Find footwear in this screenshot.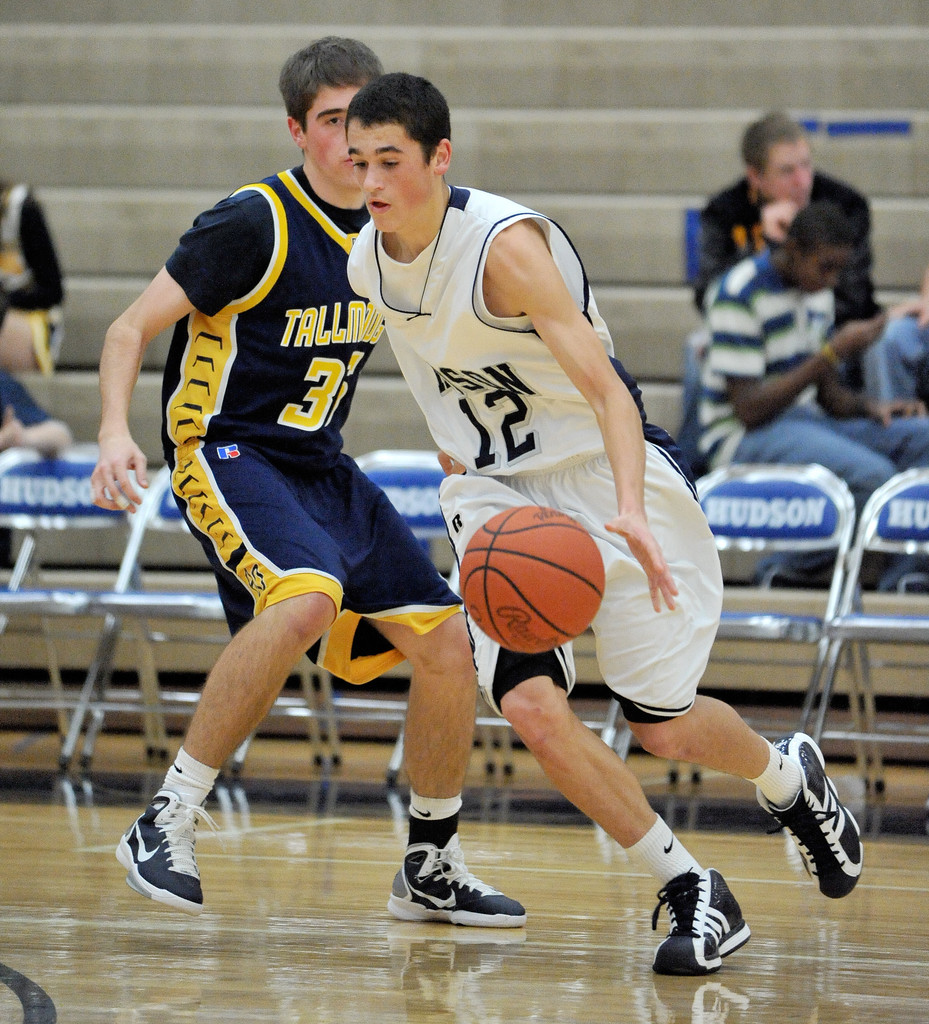
The bounding box for footwear is x1=653 y1=865 x2=762 y2=977.
